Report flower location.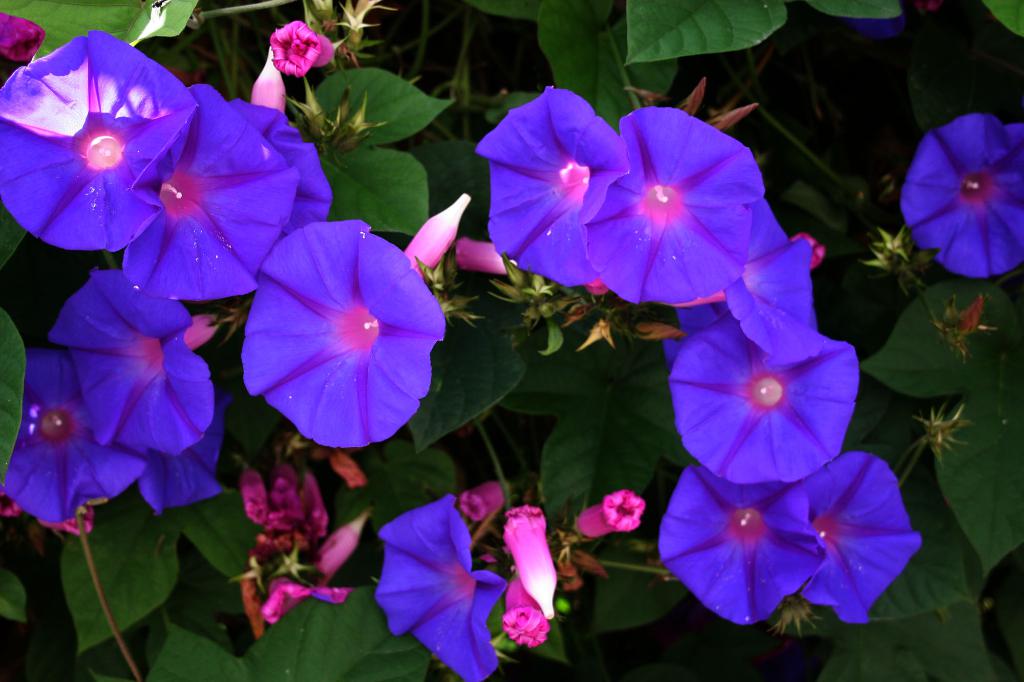
Report: bbox(804, 453, 918, 628).
